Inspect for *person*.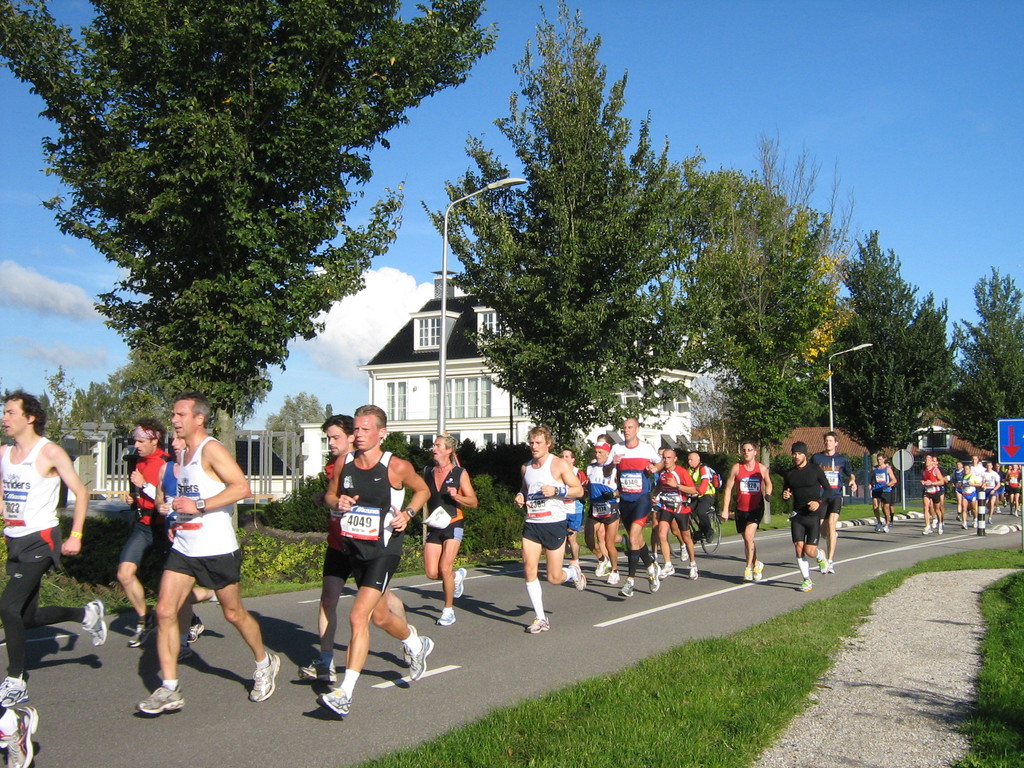
Inspection: region(879, 459, 900, 533).
